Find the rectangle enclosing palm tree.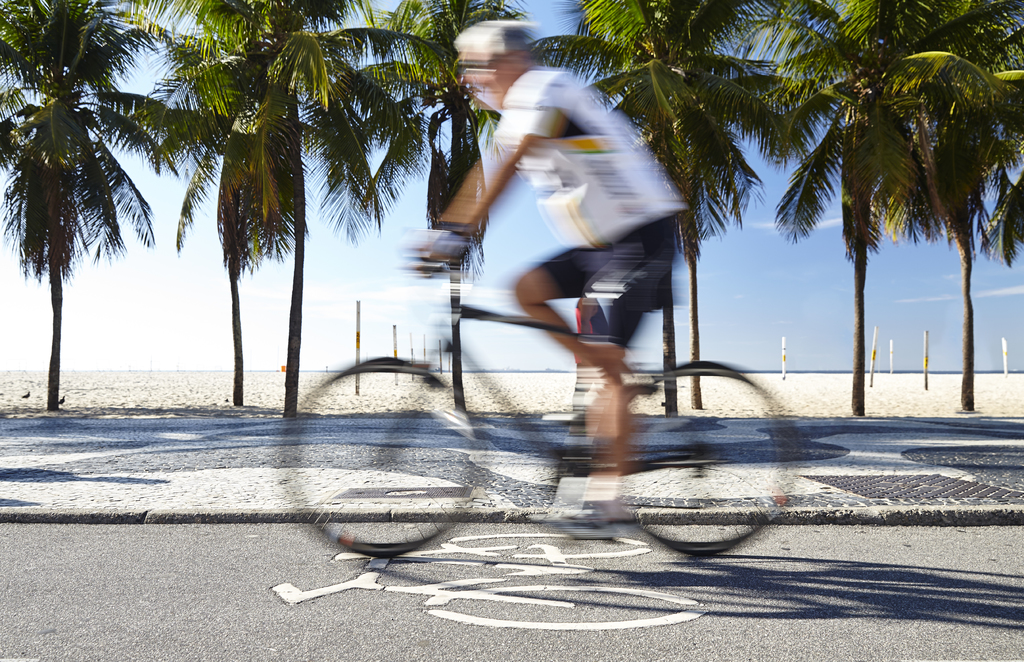
(x1=387, y1=10, x2=504, y2=391).
